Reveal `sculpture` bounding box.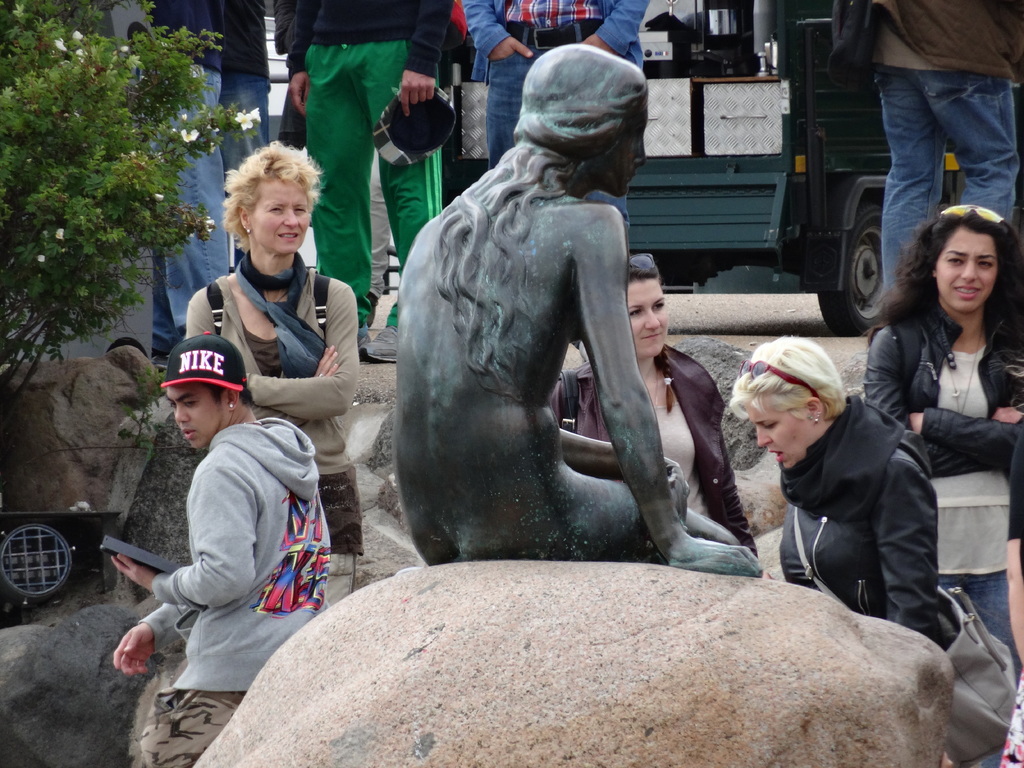
Revealed: crop(378, 35, 720, 586).
